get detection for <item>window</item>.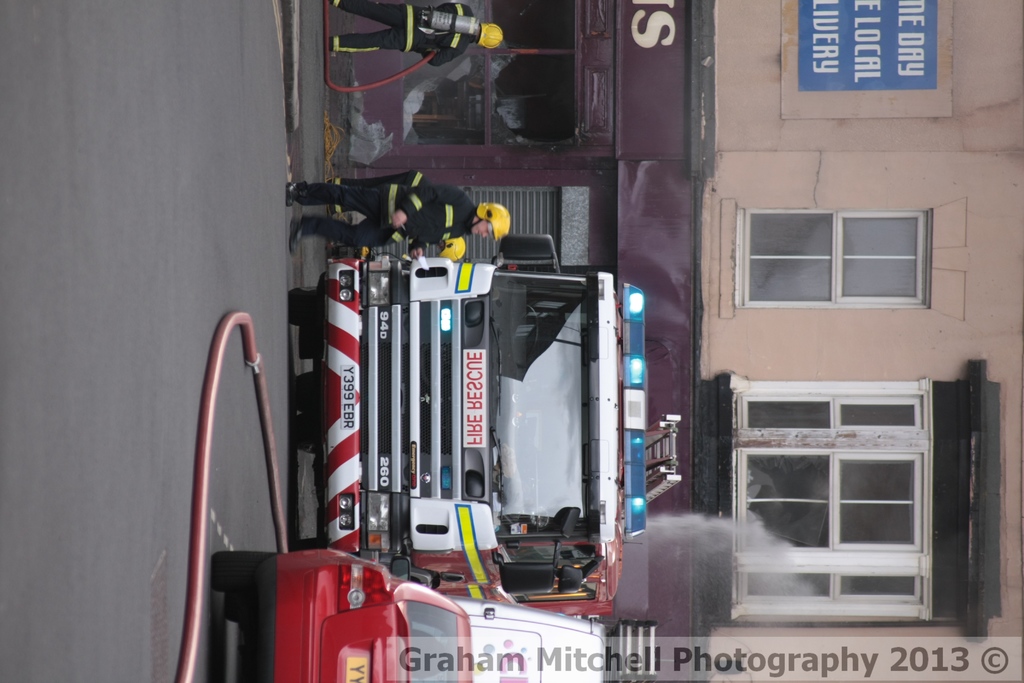
Detection: <region>724, 377, 947, 627</region>.
